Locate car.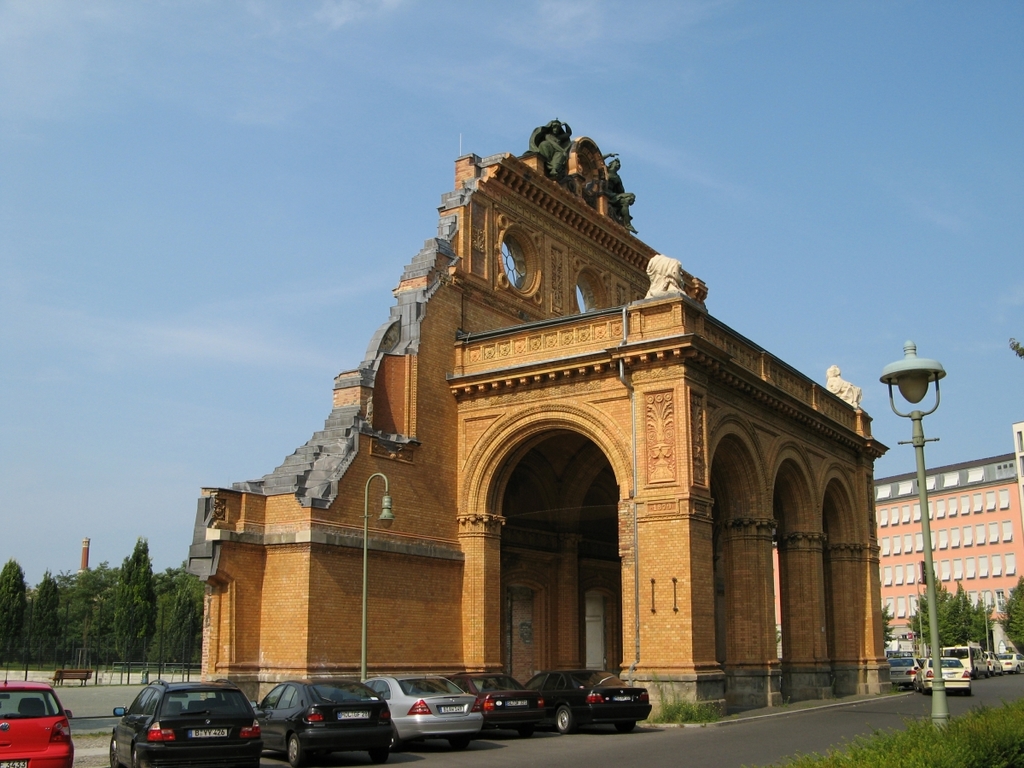
Bounding box: rect(108, 681, 267, 767).
